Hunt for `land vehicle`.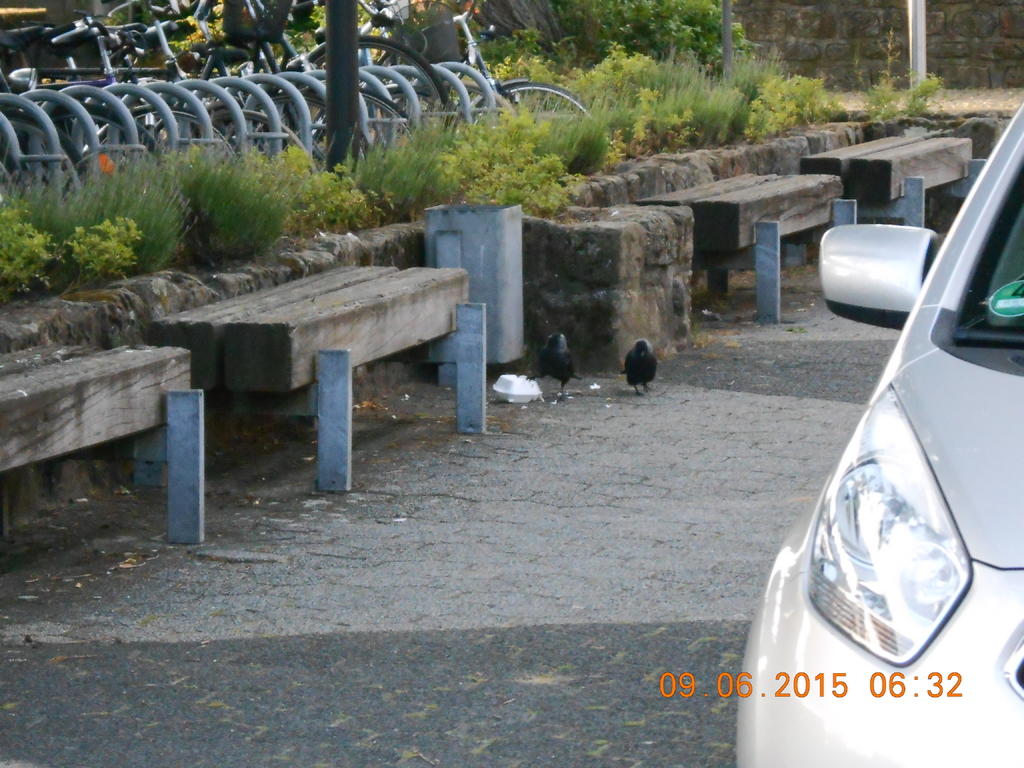
Hunted down at left=737, top=107, right=1023, bottom=767.
